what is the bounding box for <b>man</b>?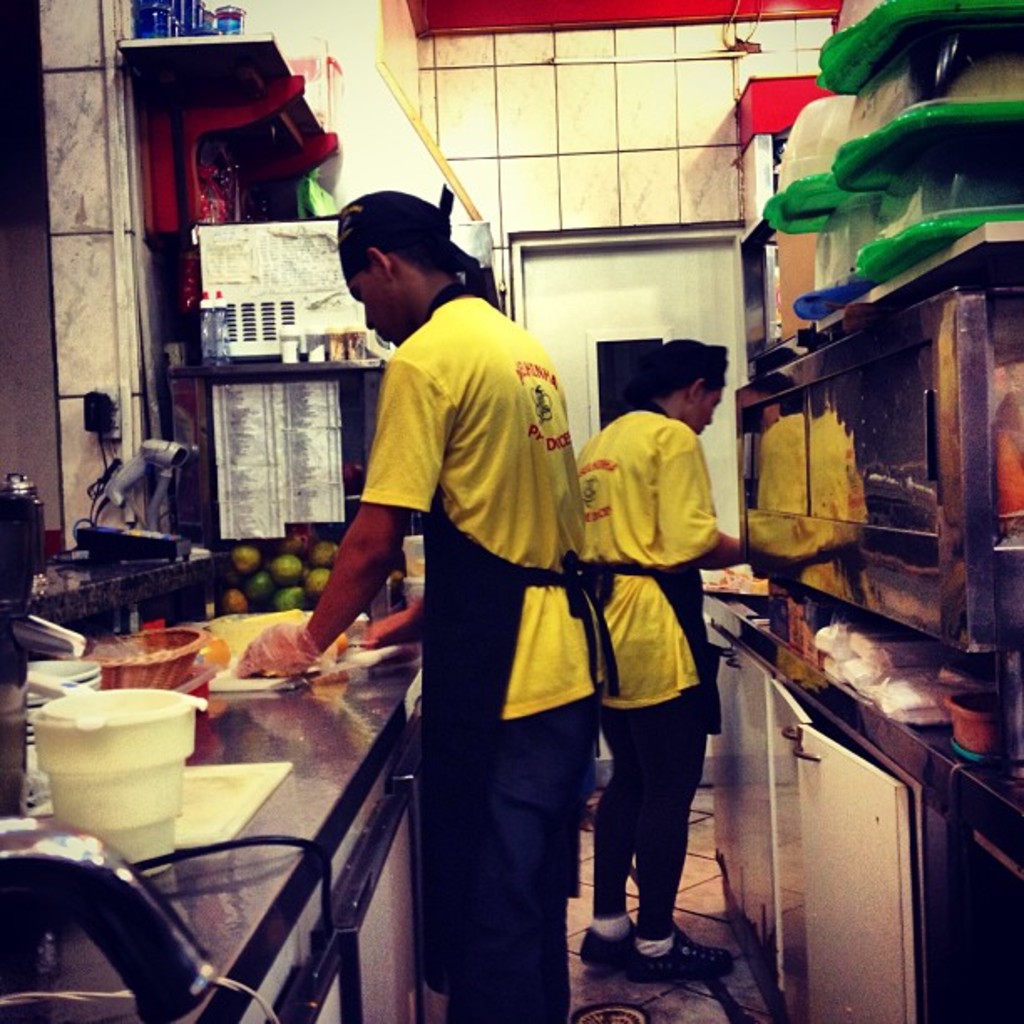
l=233, t=187, r=609, b=1022.
